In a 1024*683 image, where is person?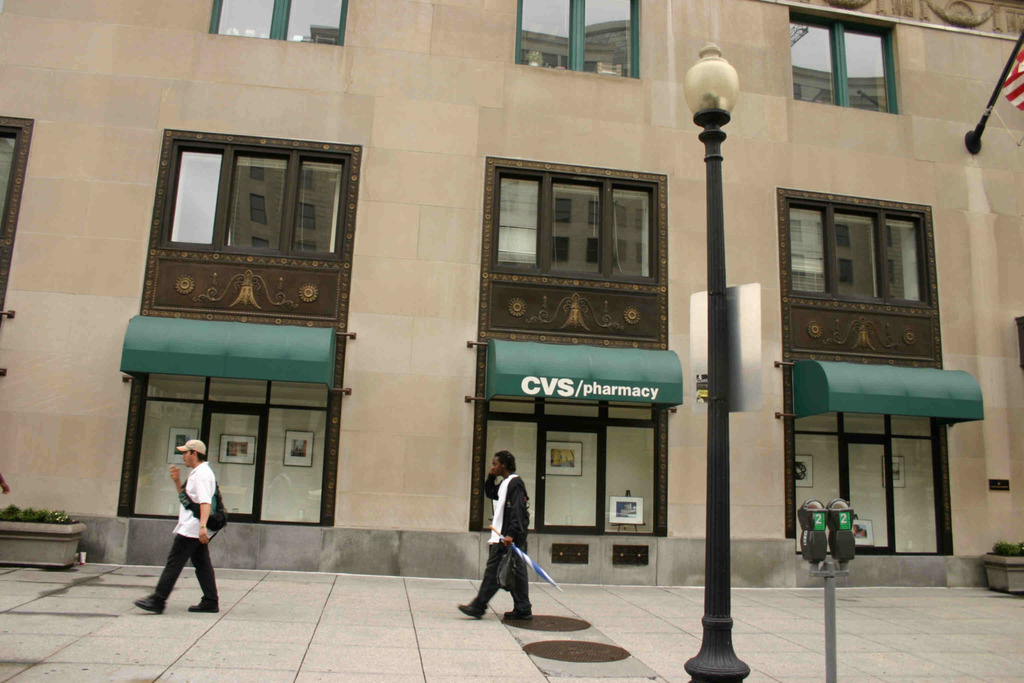
<bbox>134, 439, 223, 617</bbox>.
